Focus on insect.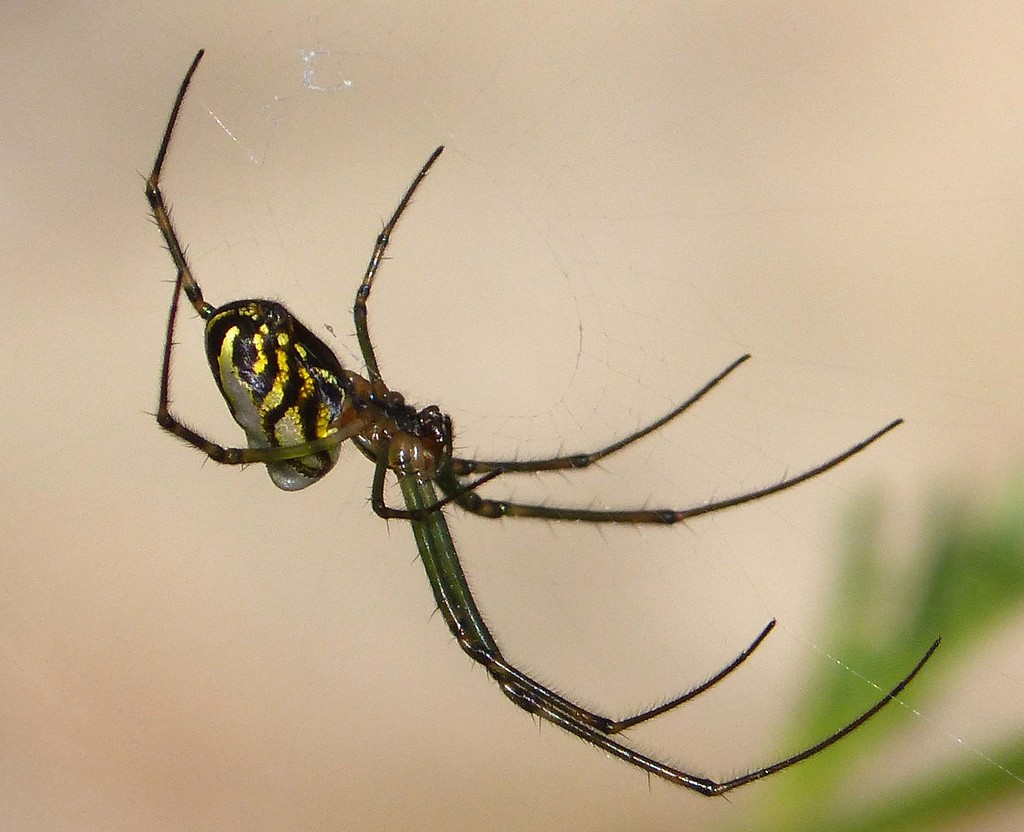
Focused at box(142, 43, 954, 806).
